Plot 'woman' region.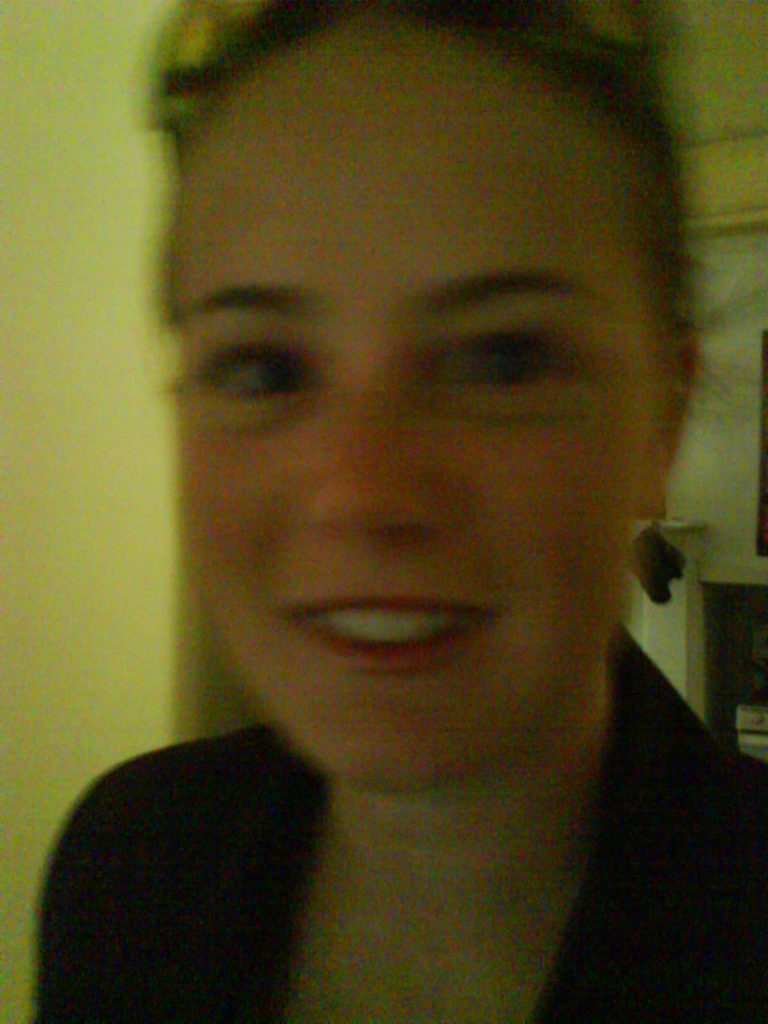
Plotted at box=[25, 20, 762, 1009].
